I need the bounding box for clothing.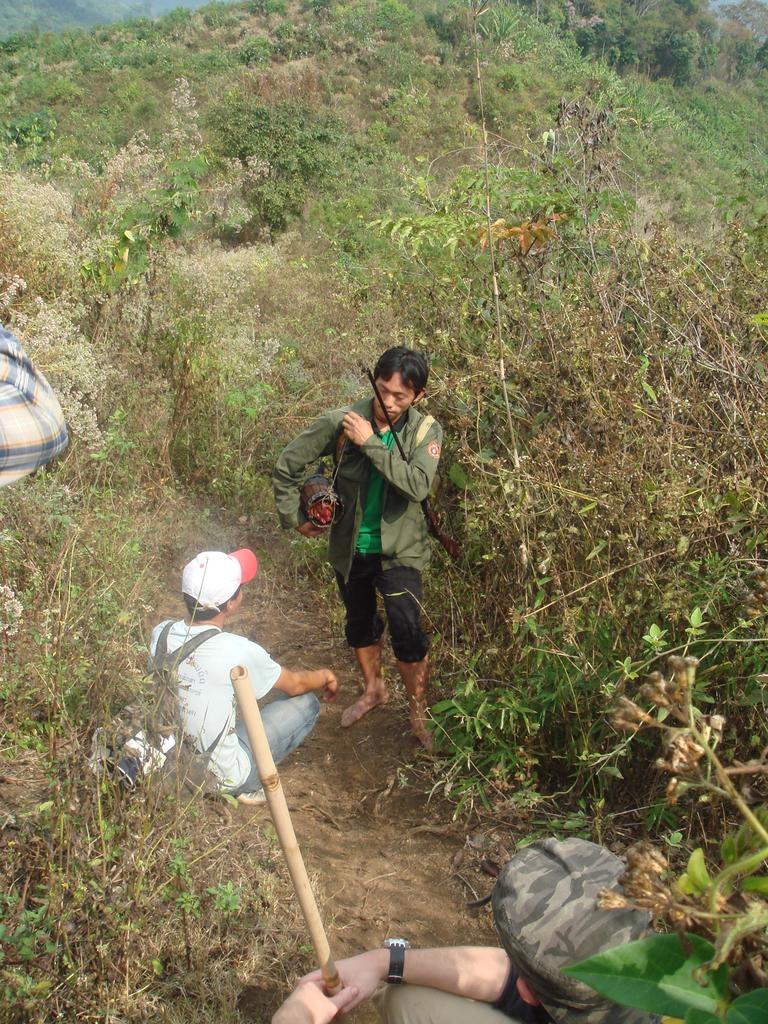
Here it is: {"left": 140, "top": 626, "right": 321, "bottom": 794}.
